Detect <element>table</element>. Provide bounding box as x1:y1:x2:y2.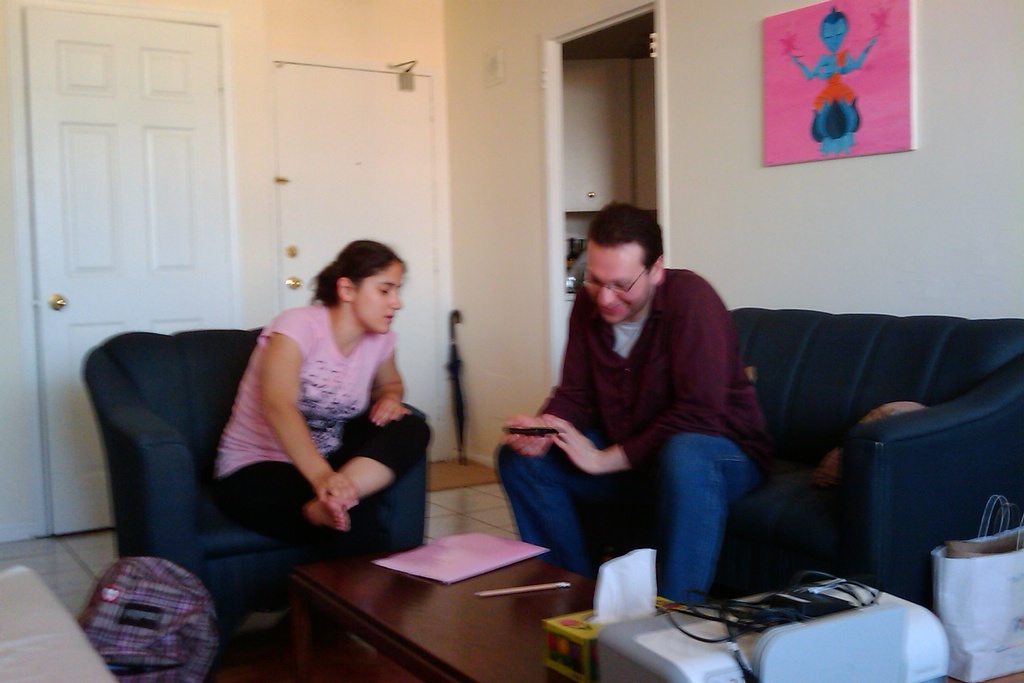
275:518:594:680.
